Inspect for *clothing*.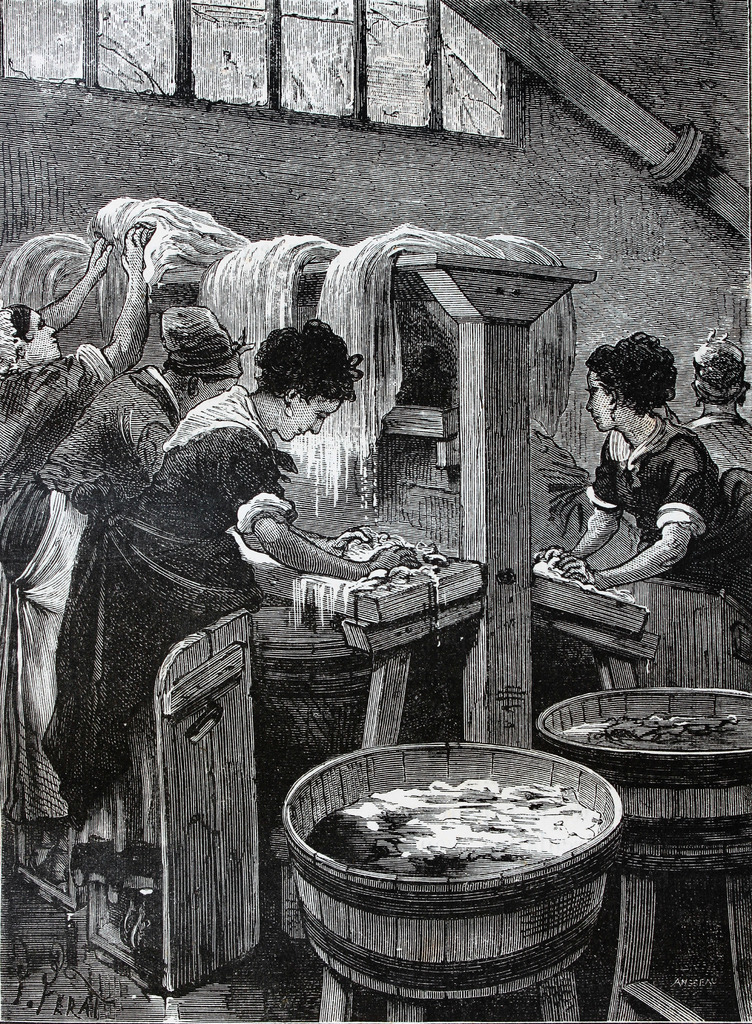
Inspection: locate(679, 406, 751, 697).
